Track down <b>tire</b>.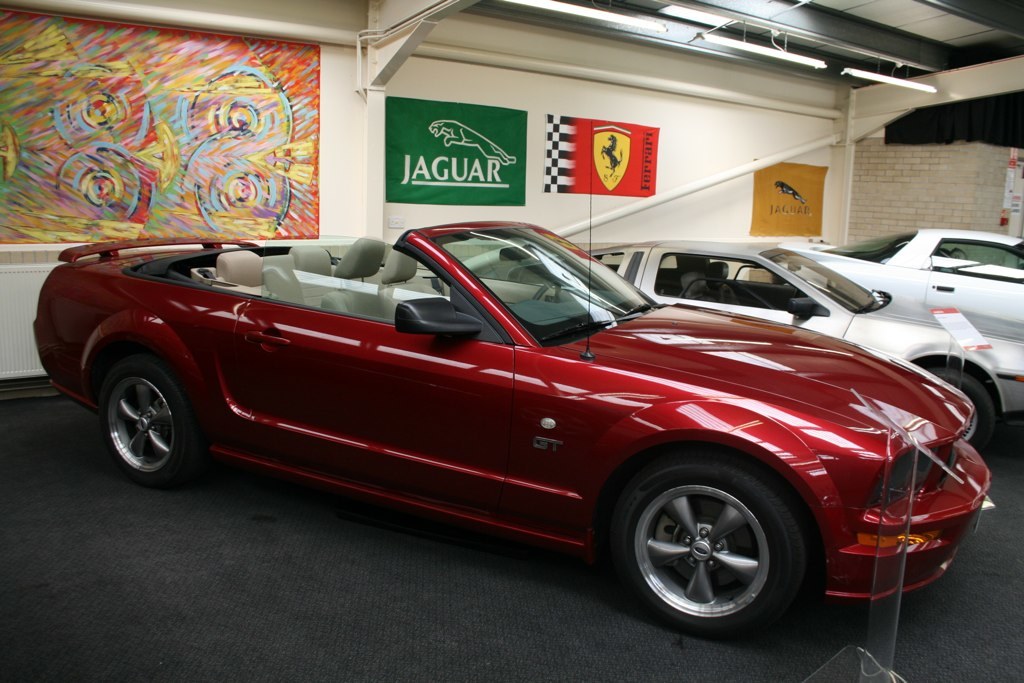
Tracked to 927 368 1008 457.
